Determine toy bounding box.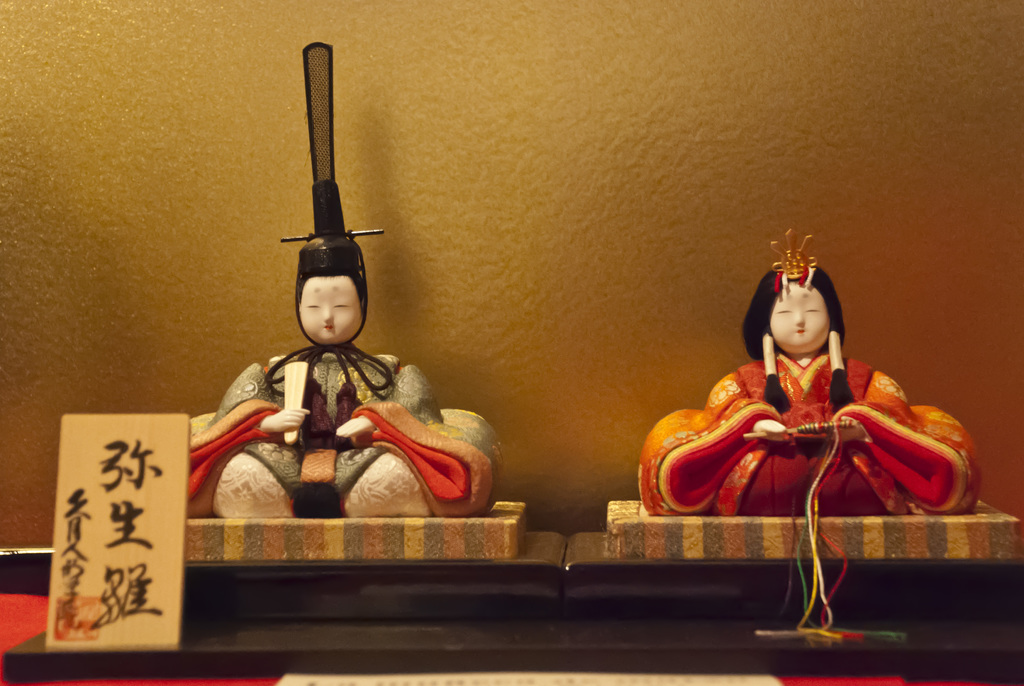
Determined: Rect(184, 38, 504, 516).
